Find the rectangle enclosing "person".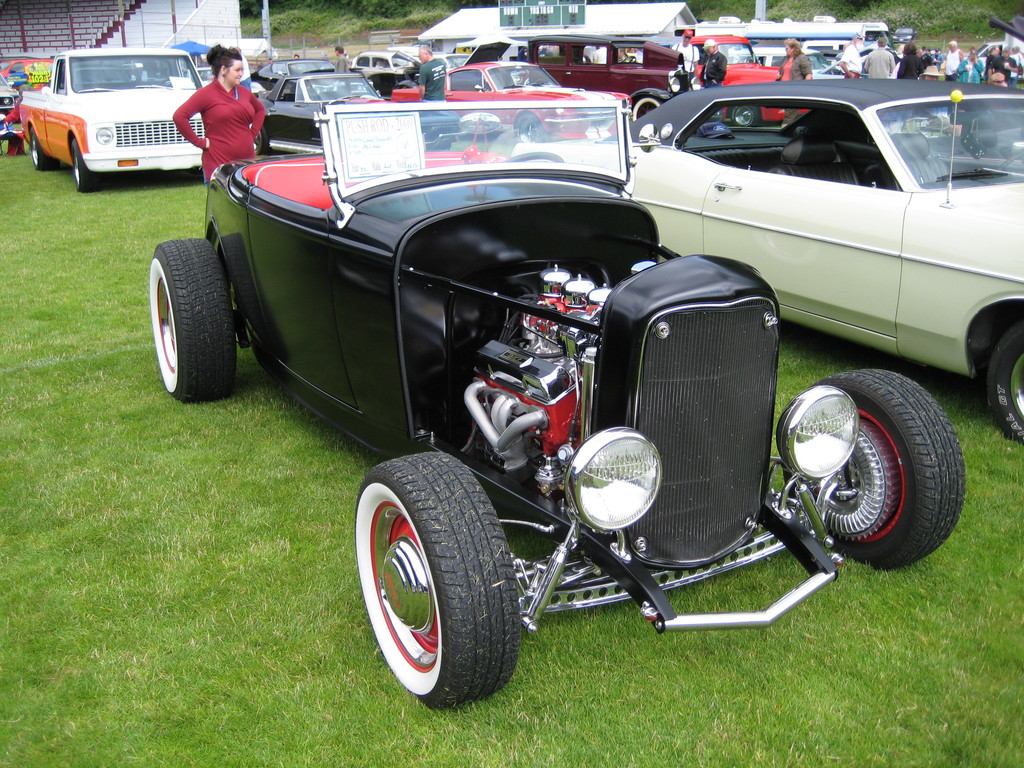
4,83,35,128.
